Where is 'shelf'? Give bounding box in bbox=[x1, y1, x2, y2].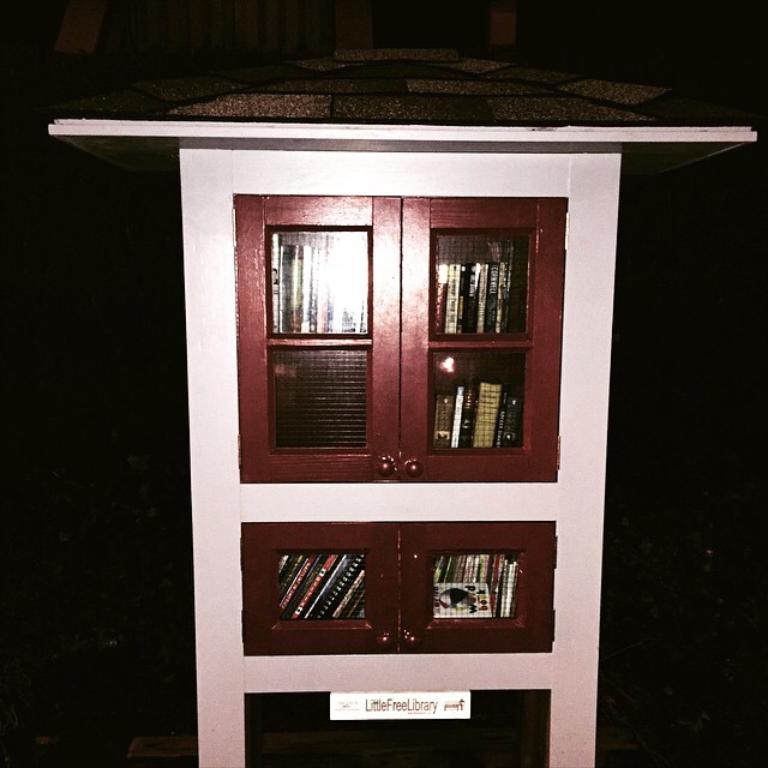
bbox=[272, 227, 378, 338].
